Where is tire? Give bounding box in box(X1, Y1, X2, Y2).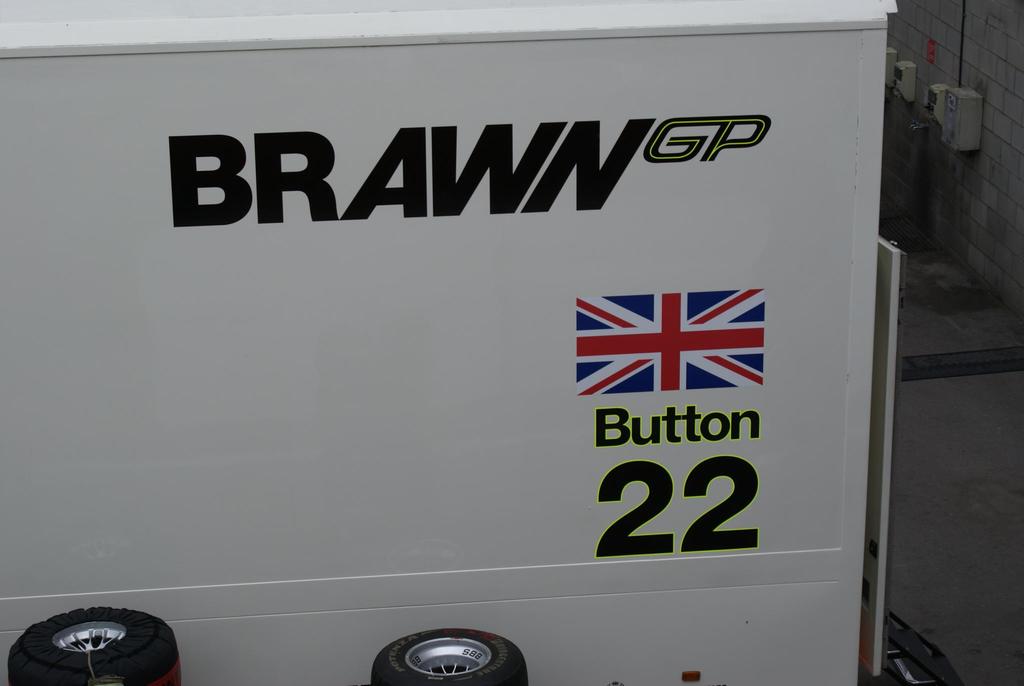
box(23, 610, 165, 685).
